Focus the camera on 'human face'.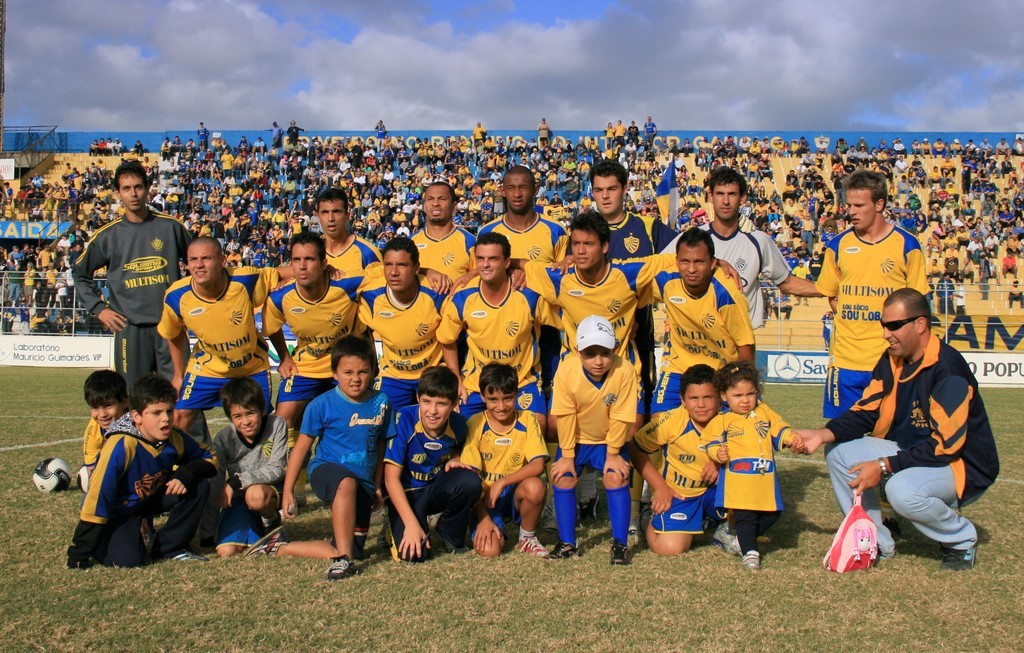
Focus region: x1=579, y1=349, x2=611, y2=379.
